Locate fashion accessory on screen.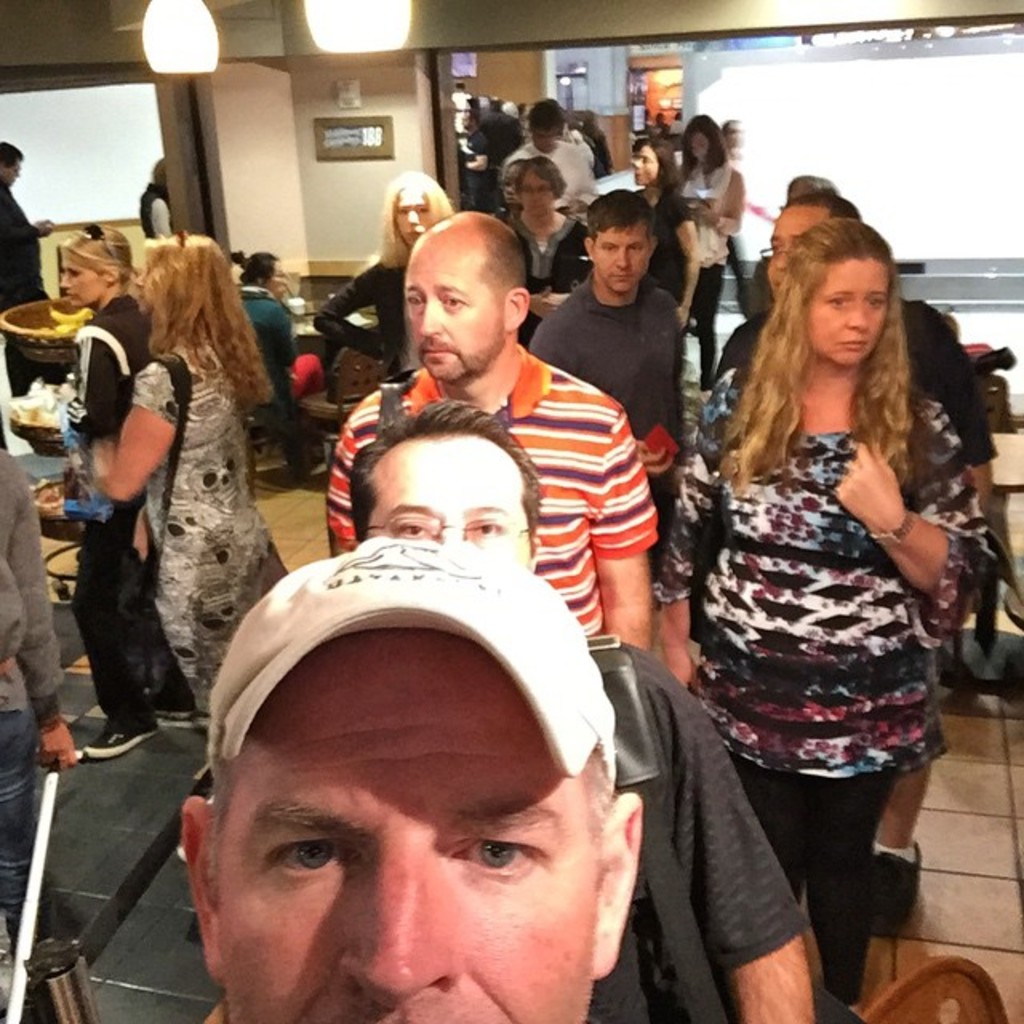
On screen at crop(210, 530, 614, 781).
